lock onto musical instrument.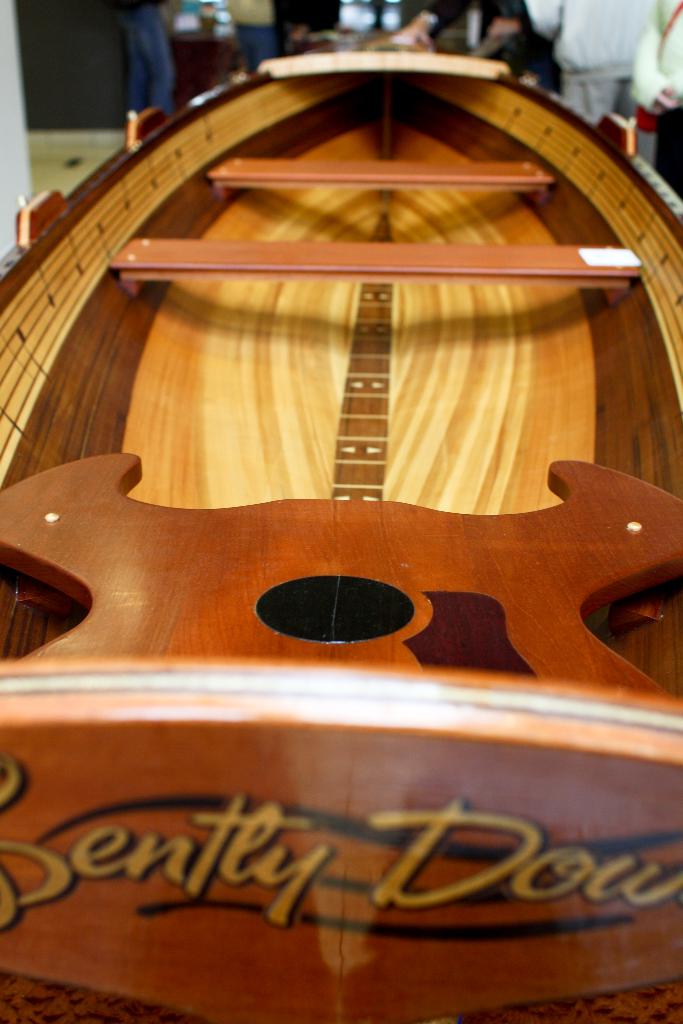
Locked: Rect(56, 65, 668, 893).
